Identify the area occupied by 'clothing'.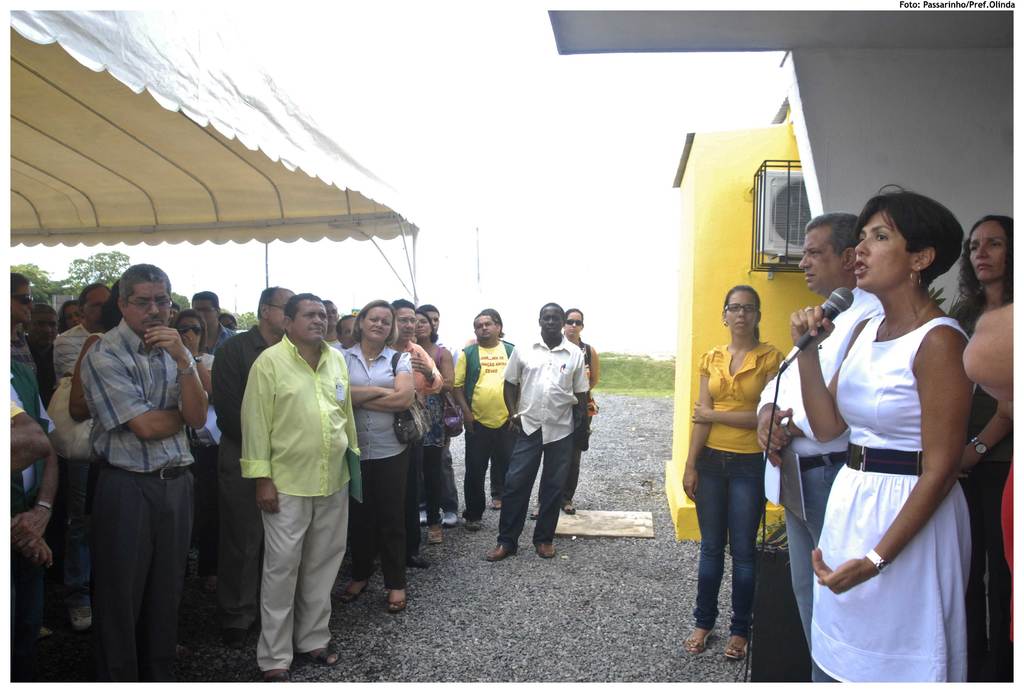
Area: x1=493, y1=334, x2=587, y2=557.
